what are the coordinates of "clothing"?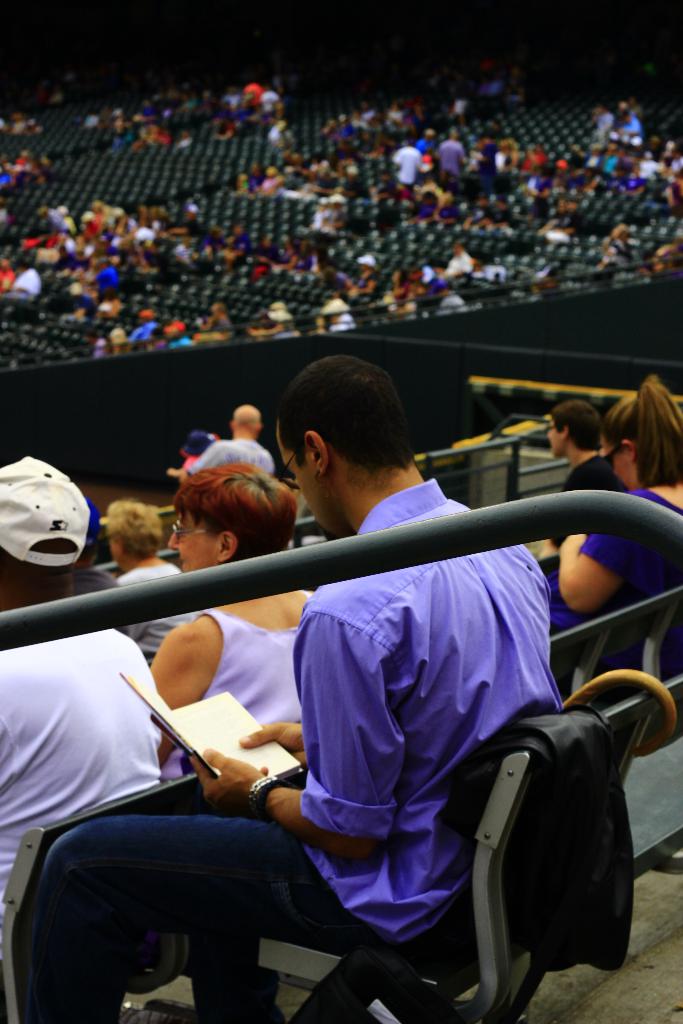
118,563,214,662.
